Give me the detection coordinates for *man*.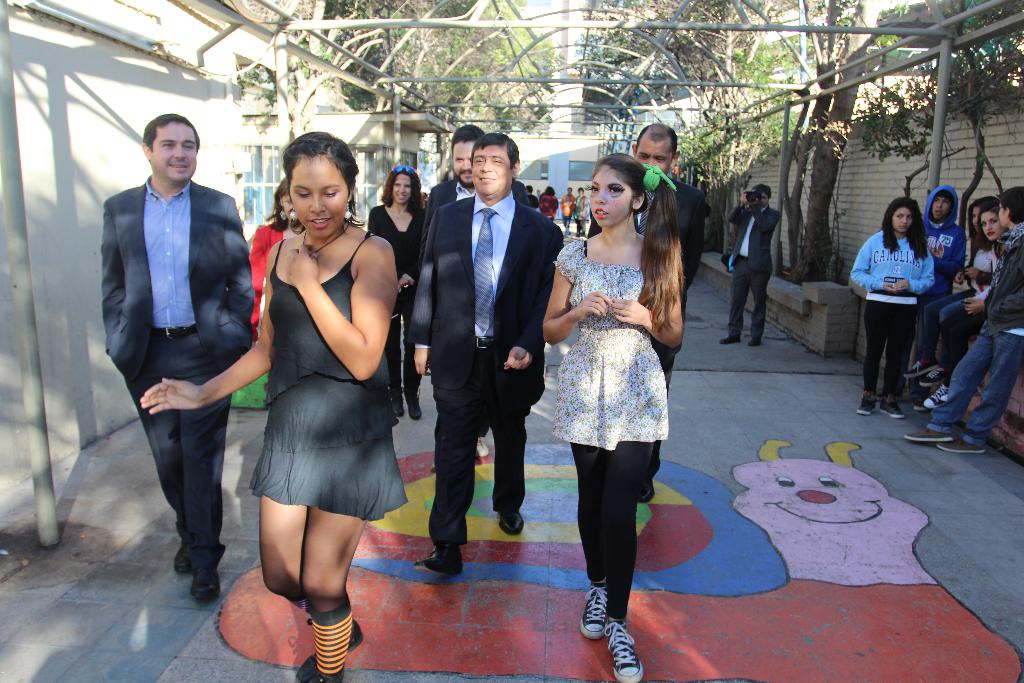
BBox(626, 112, 715, 397).
